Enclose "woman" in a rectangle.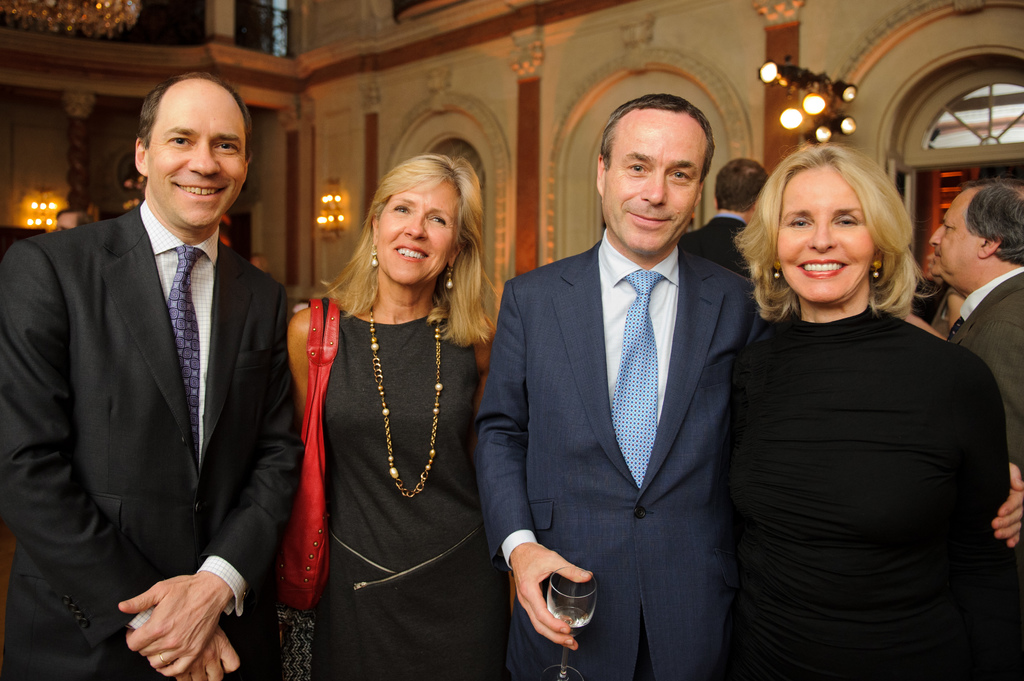
282 142 506 676.
